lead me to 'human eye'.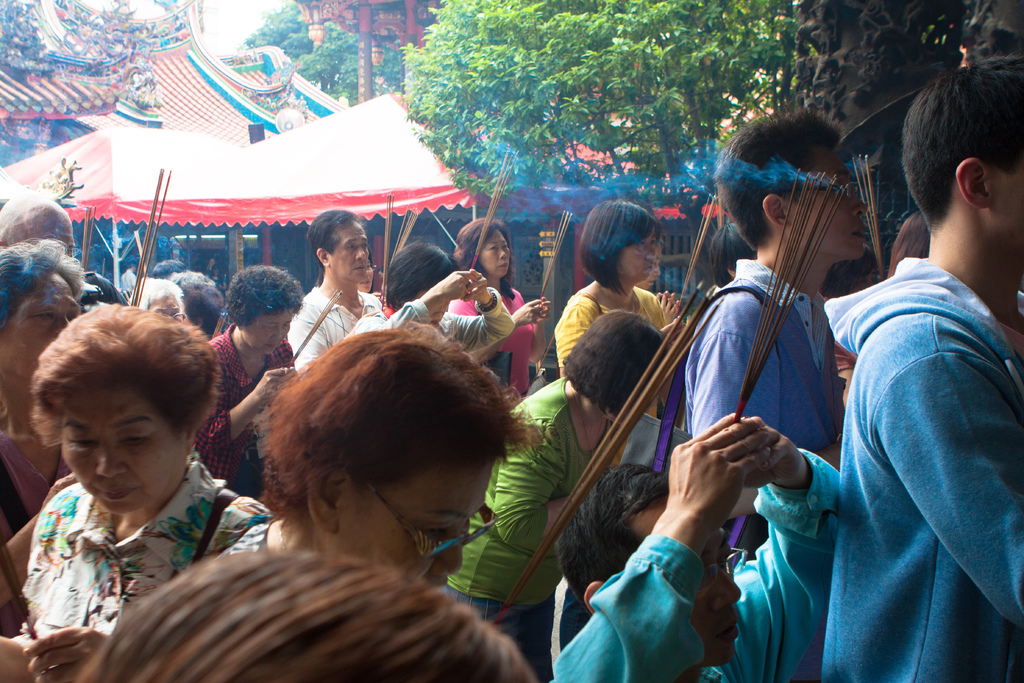
Lead to box(487, 245, 497, 252).
